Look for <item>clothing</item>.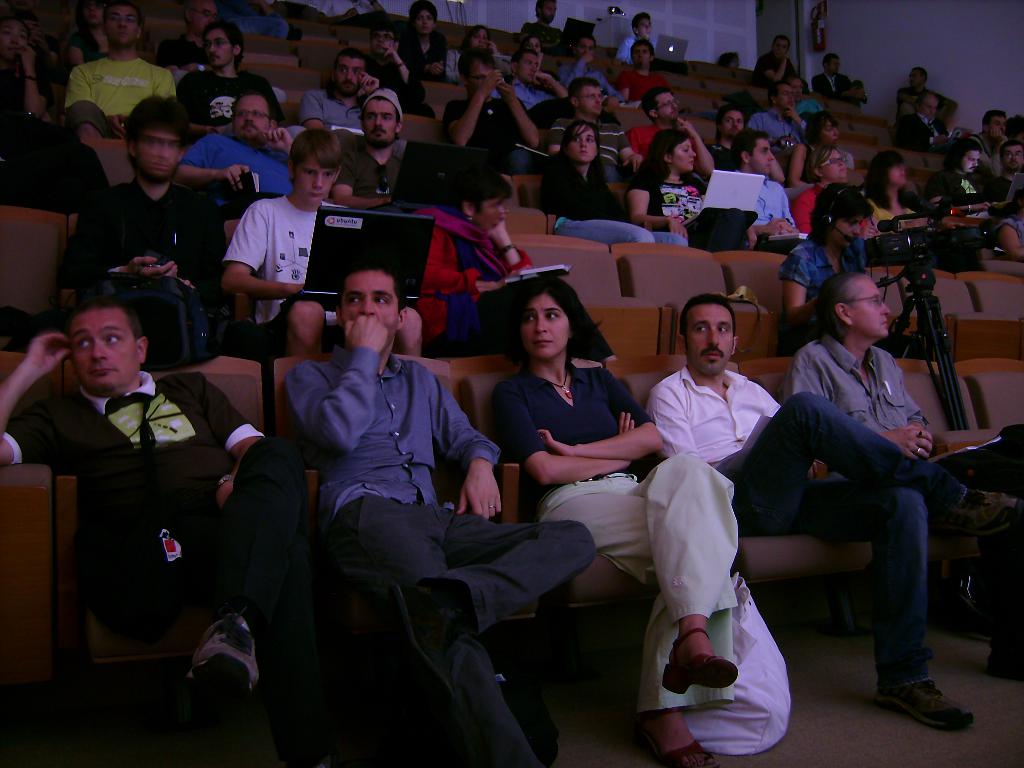
Found: BBox(899, 108, 941, 145).
